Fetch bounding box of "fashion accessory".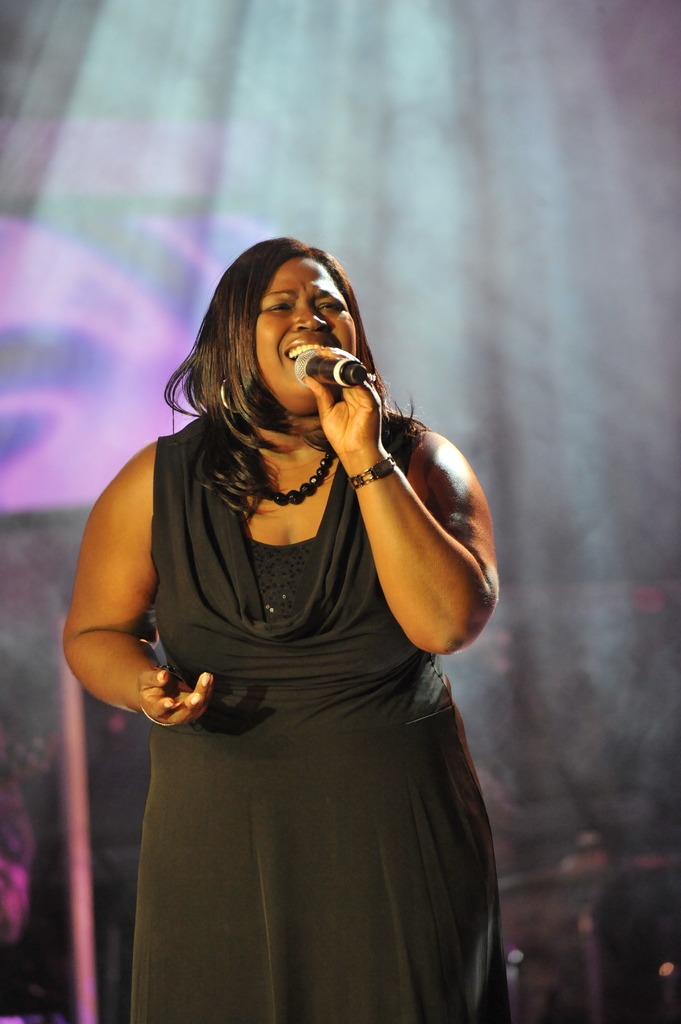
Bbox: [350, 453, 399, 486].
